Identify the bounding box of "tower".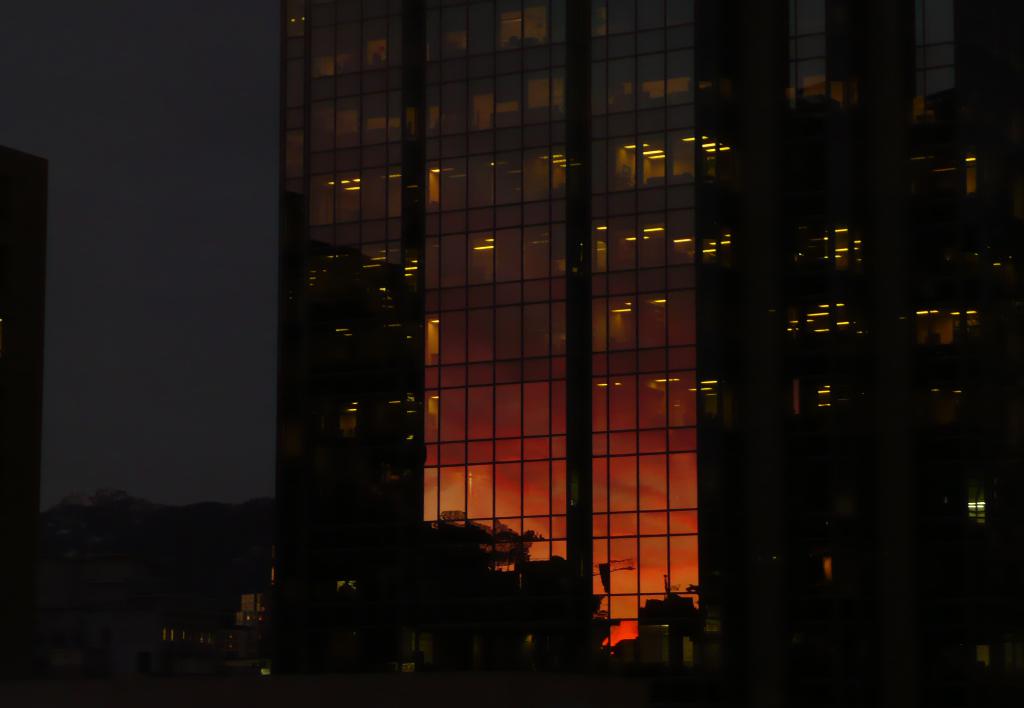
<bbox>274, 0, 1023, 704</bbox>.
